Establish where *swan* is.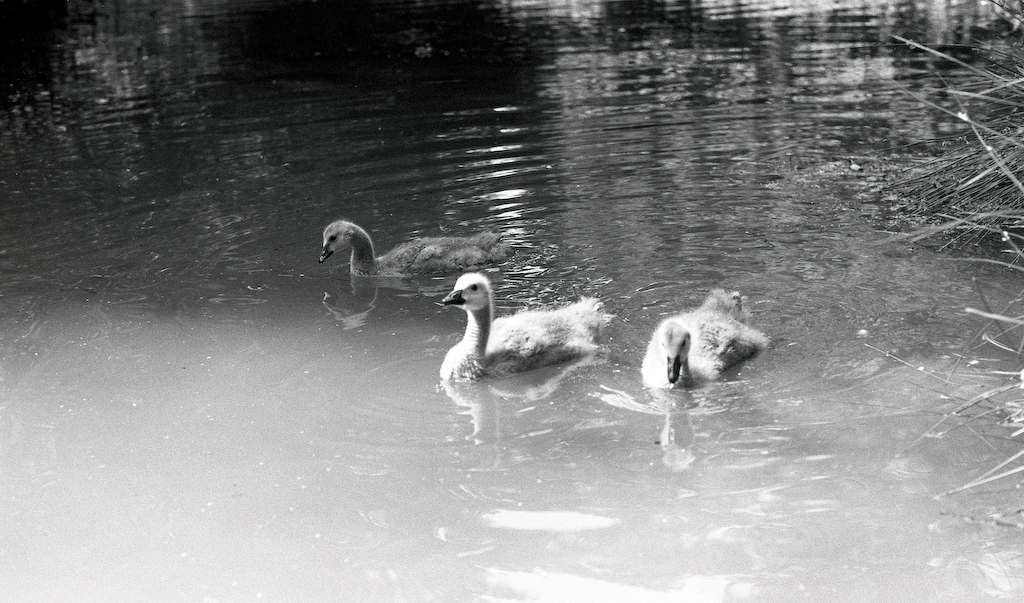
Established at select_region(441, 269, 613, 389).
